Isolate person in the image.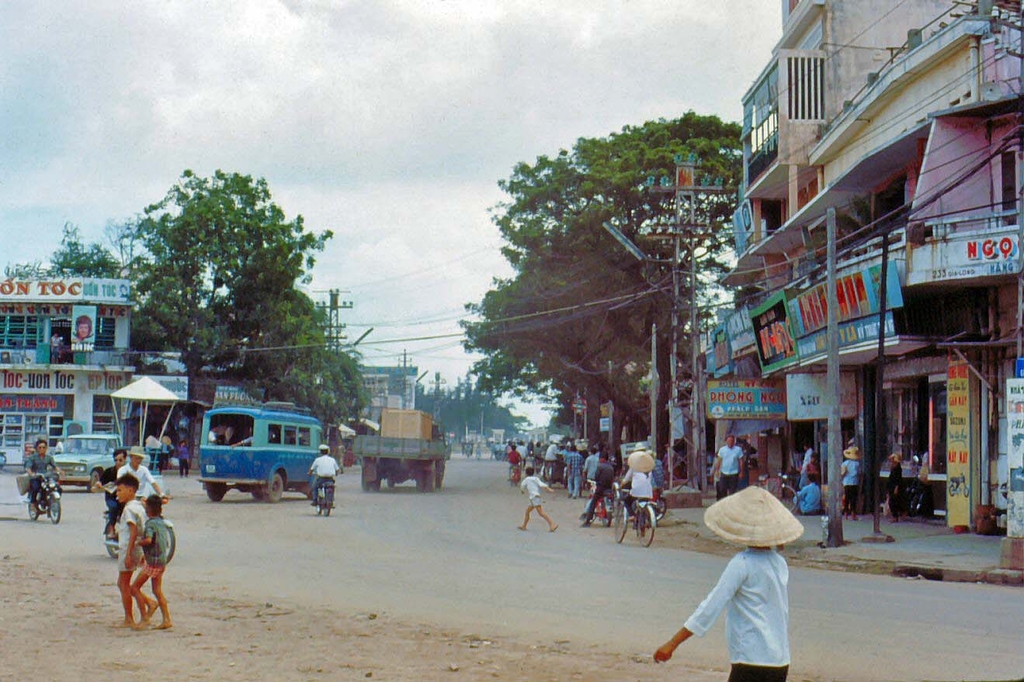
Isolated region: left=125, top=445, right=159, bottom=510.
